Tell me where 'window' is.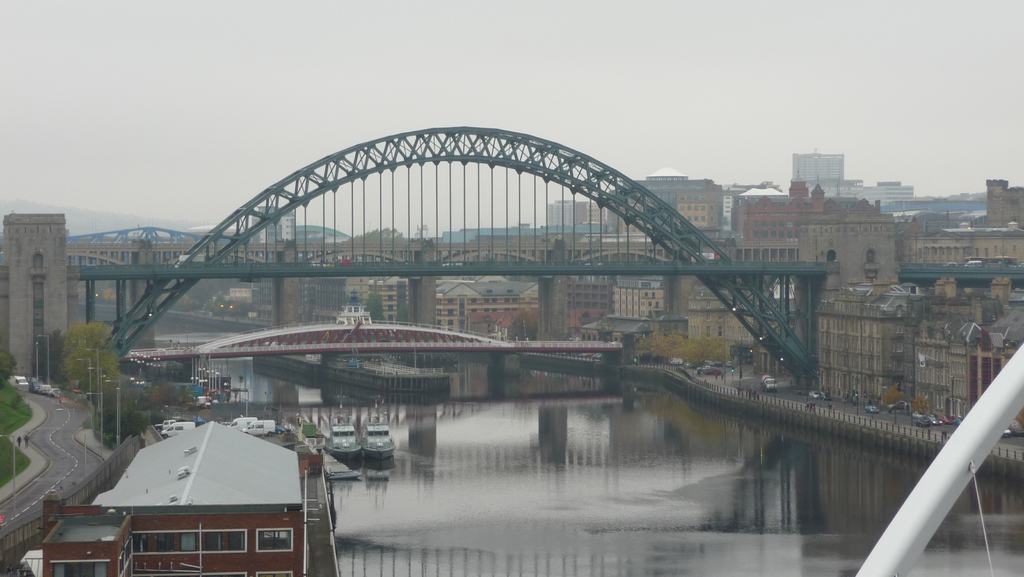
'window' is at 260/574/292/575.
